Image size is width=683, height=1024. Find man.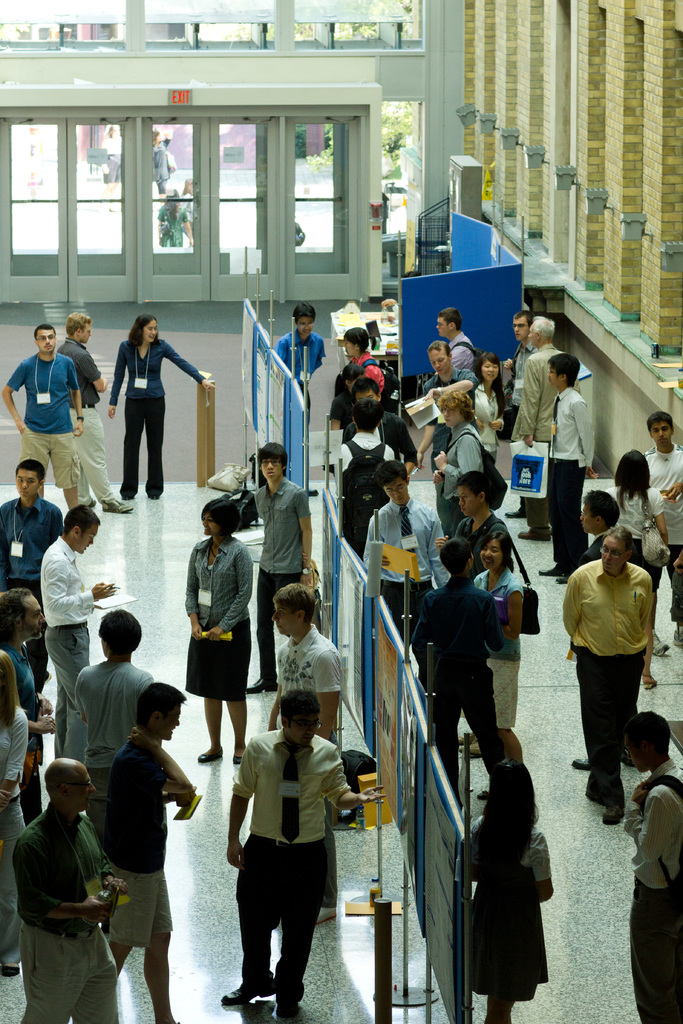
bbox(566, 534, 670, 812).
